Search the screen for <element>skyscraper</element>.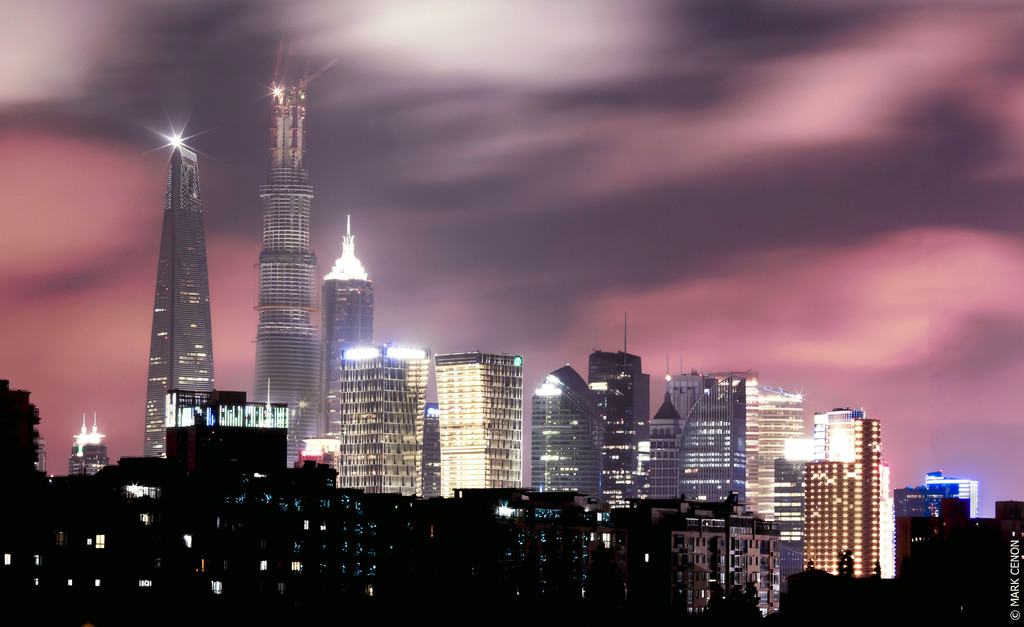
Found at [x1=328, y1=339, x2=451, y2=495].
